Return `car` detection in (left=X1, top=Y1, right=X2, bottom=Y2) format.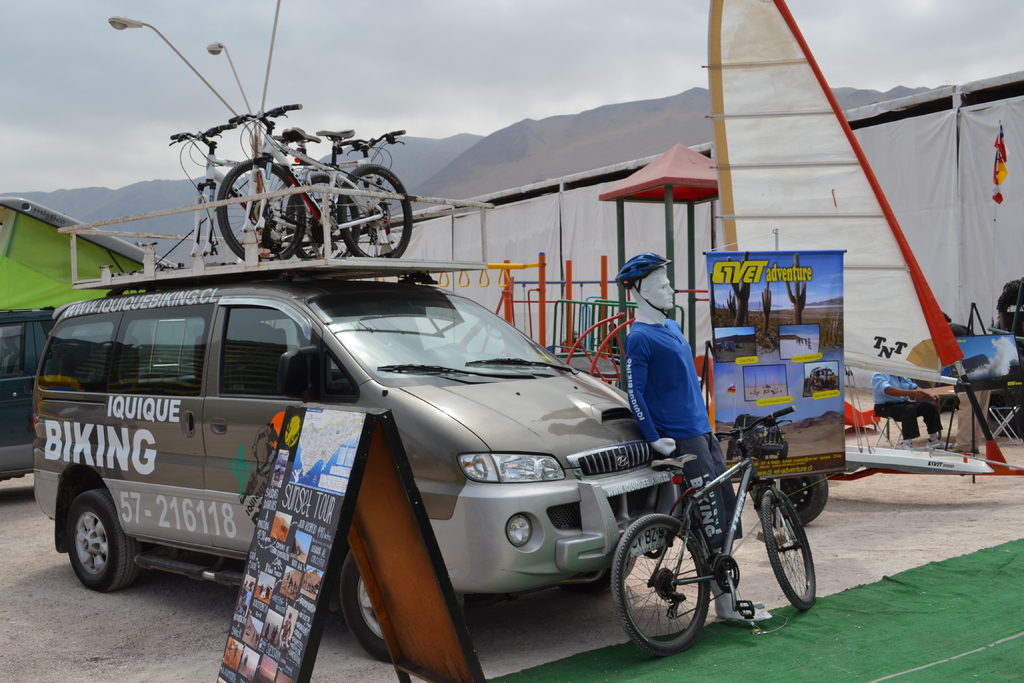
(left=28, top=243, right=671, bottom=663).
